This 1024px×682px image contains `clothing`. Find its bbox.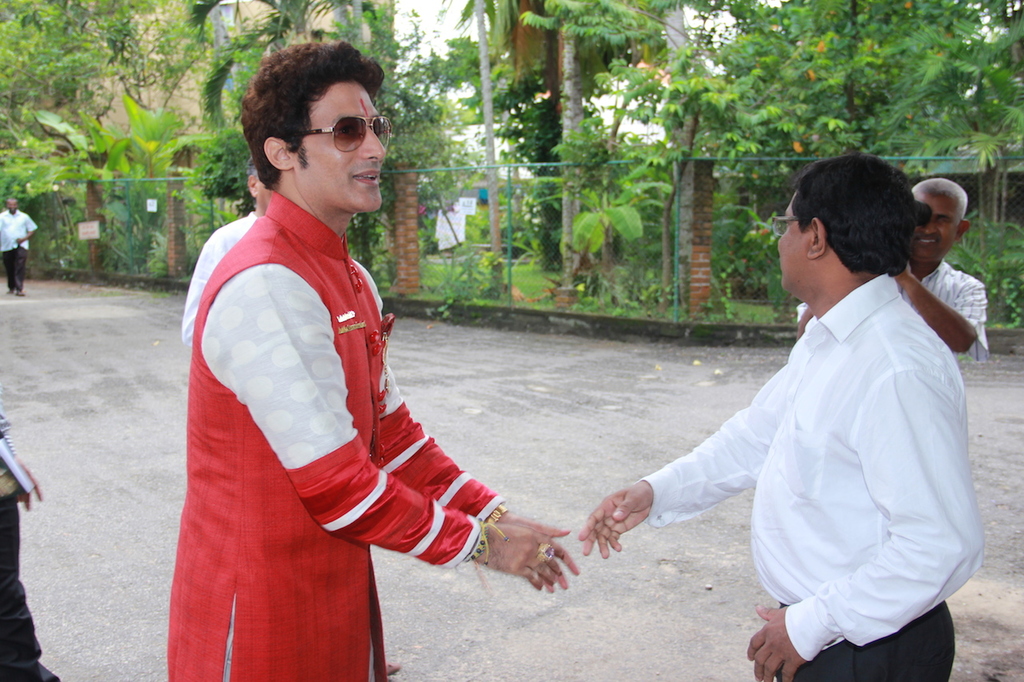
646, 273, 978, 677.
